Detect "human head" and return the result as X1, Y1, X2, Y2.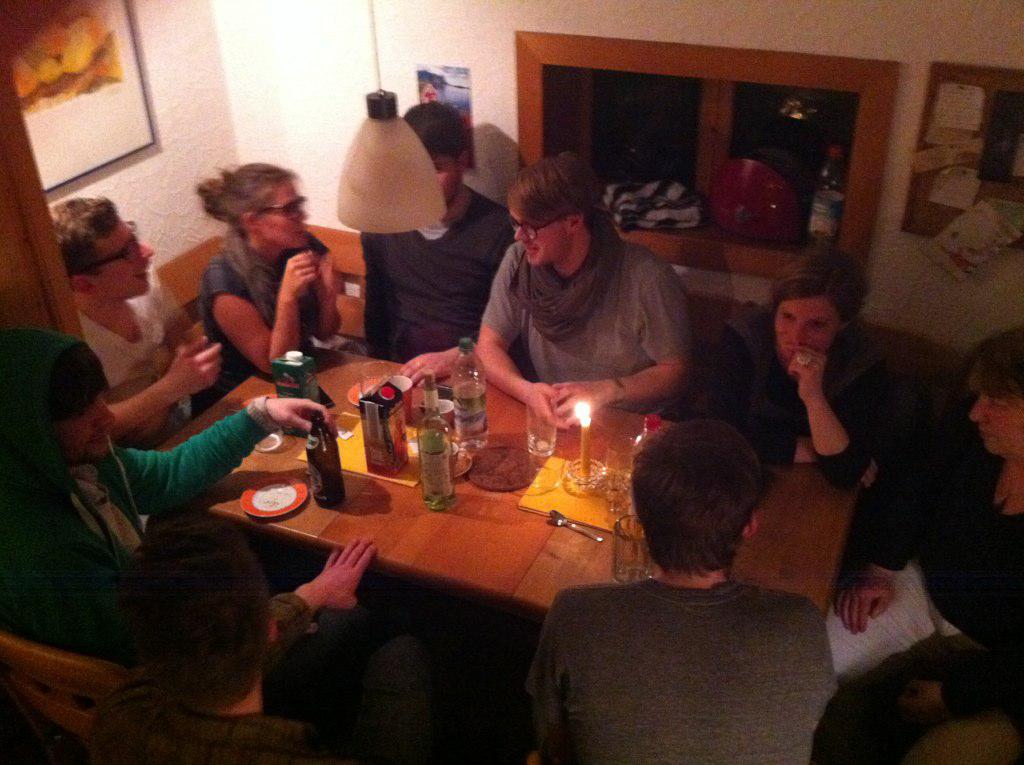
620, 412, 779, 596.
